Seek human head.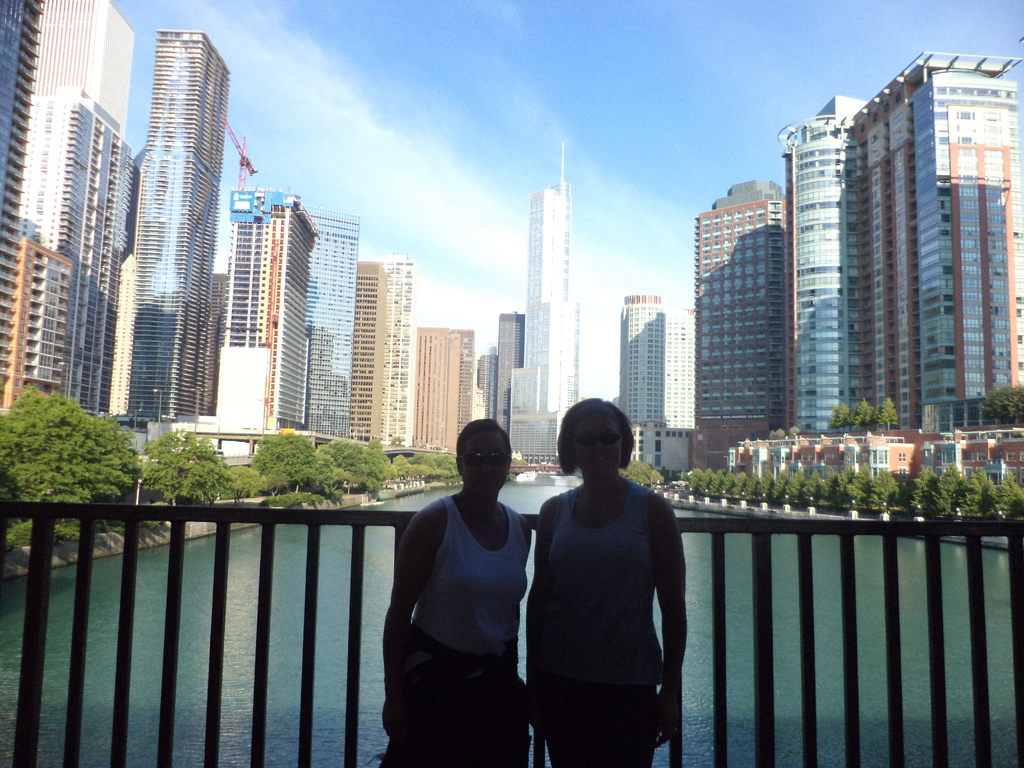
x1=454 y1=424 x2=510 y2=497.
